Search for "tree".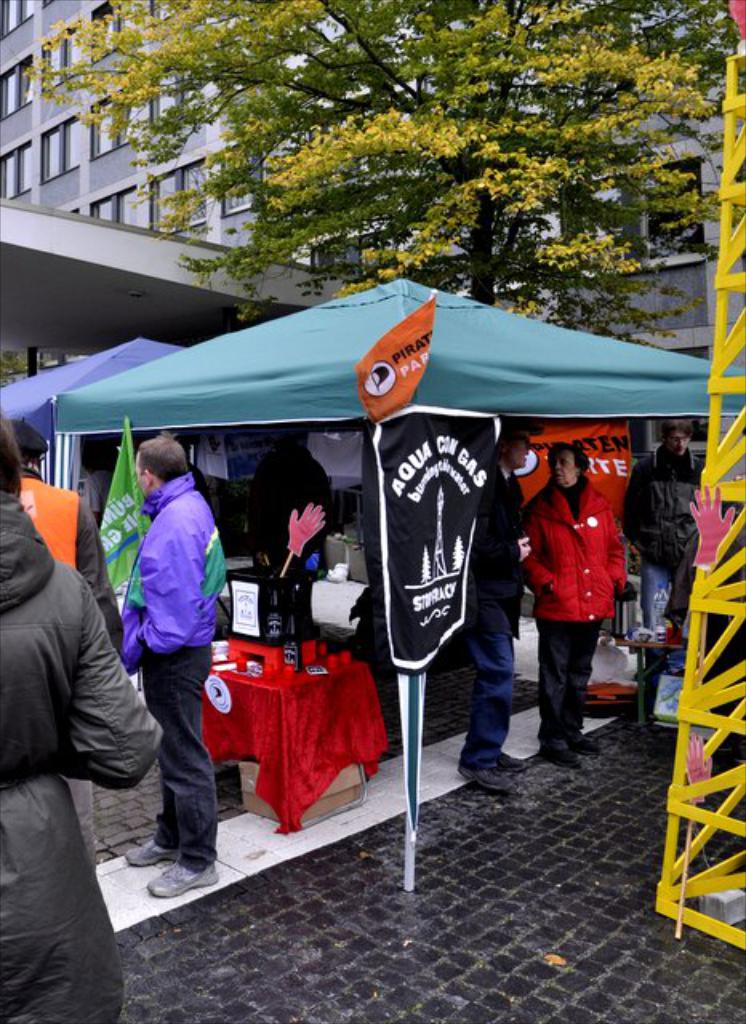
Found at bbox(21, 0, 744, 349).
